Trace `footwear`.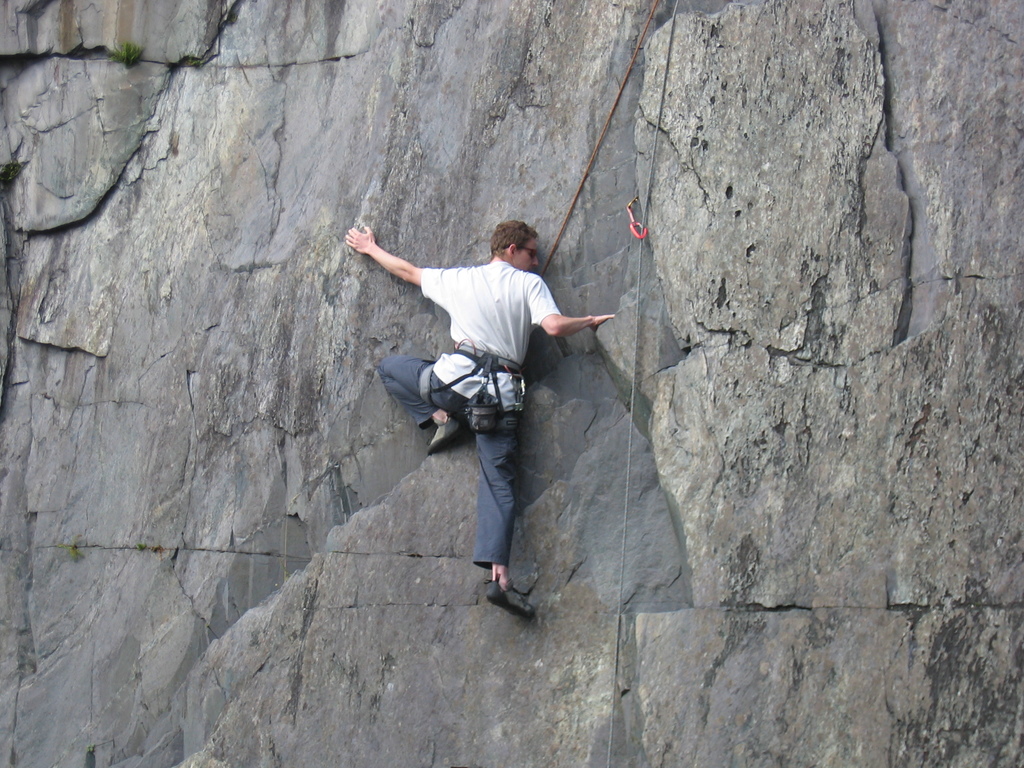
Traced to 427 412 464 458.
